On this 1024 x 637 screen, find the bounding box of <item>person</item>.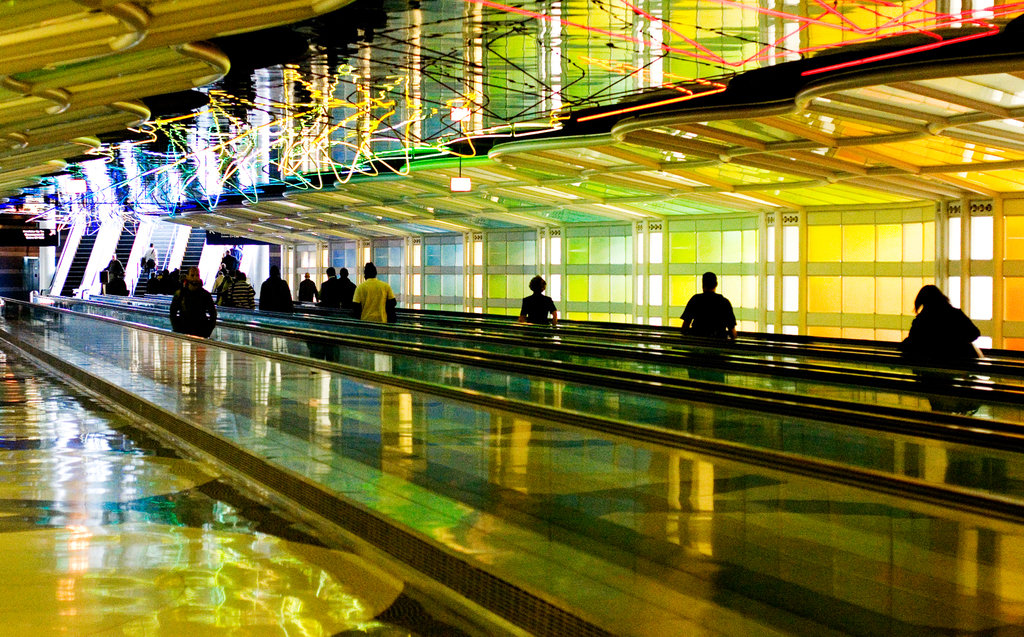
Bounding box: box=[522, 275, 556, 318].
